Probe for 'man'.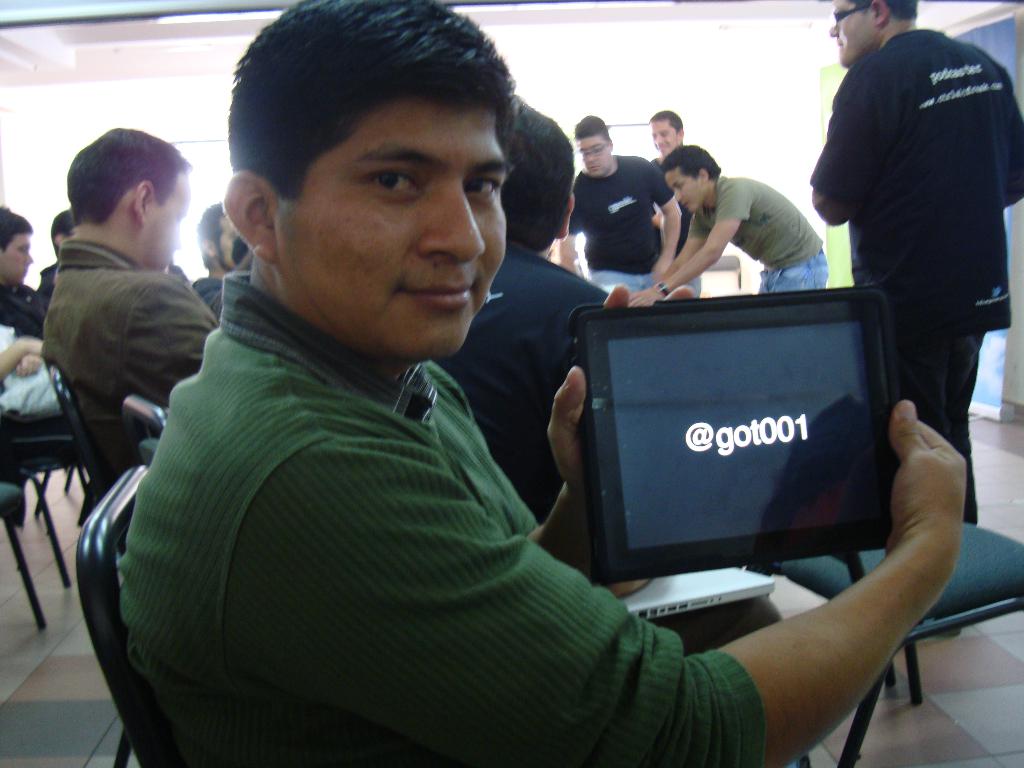
Probe result: [659,147,827,294].
